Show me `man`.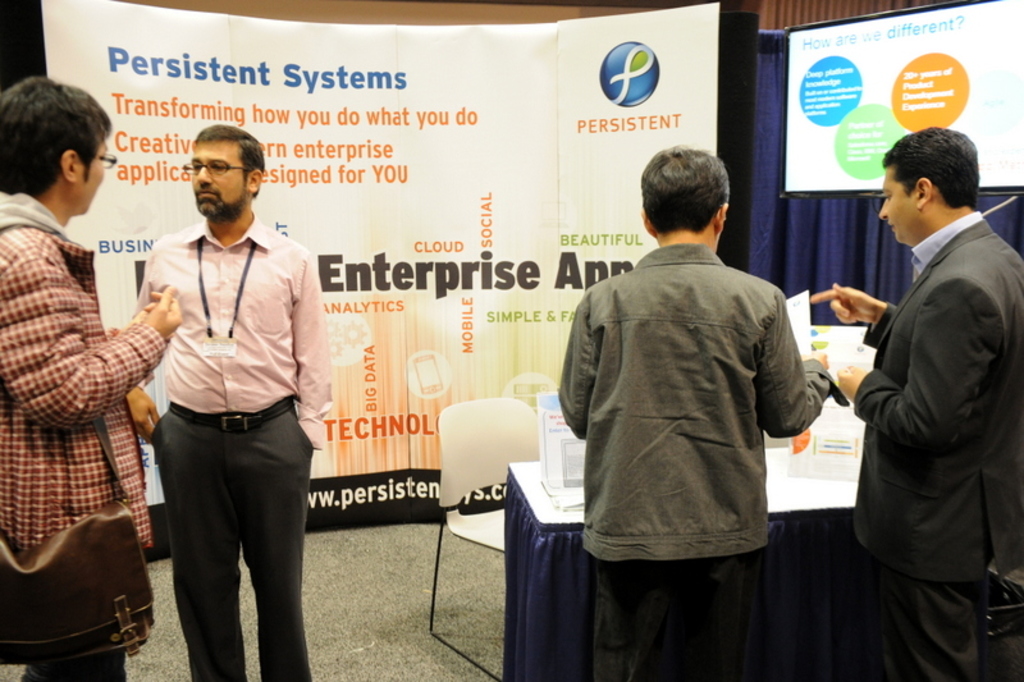
`man` is here: Rect(813, 125, 1023, 681).
